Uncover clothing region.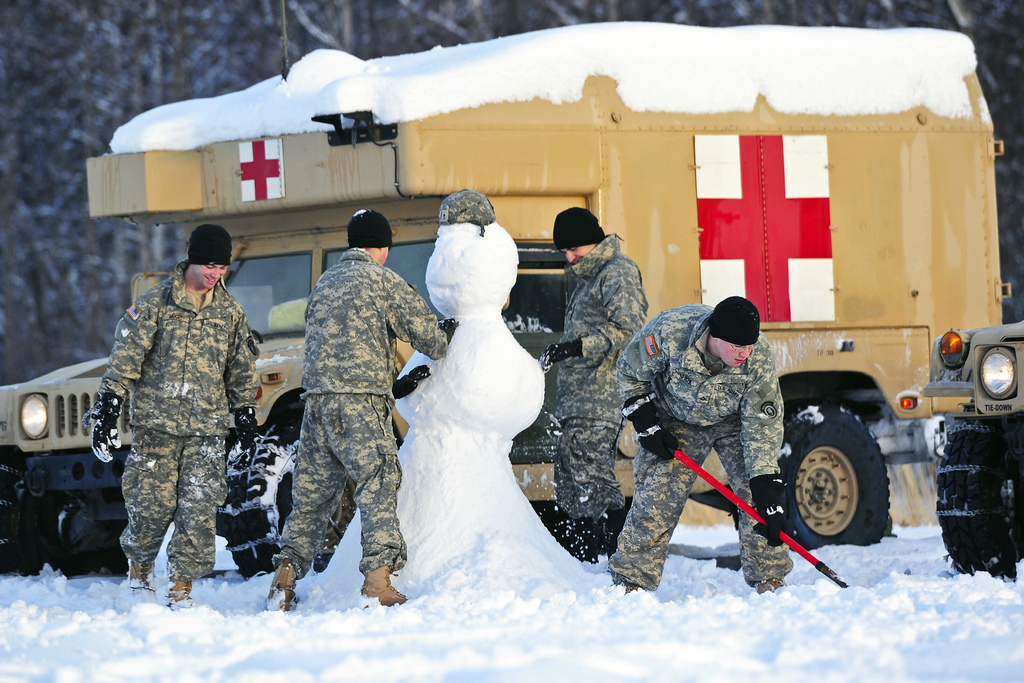
Uncovered: box(269, 251, 448, 558).
